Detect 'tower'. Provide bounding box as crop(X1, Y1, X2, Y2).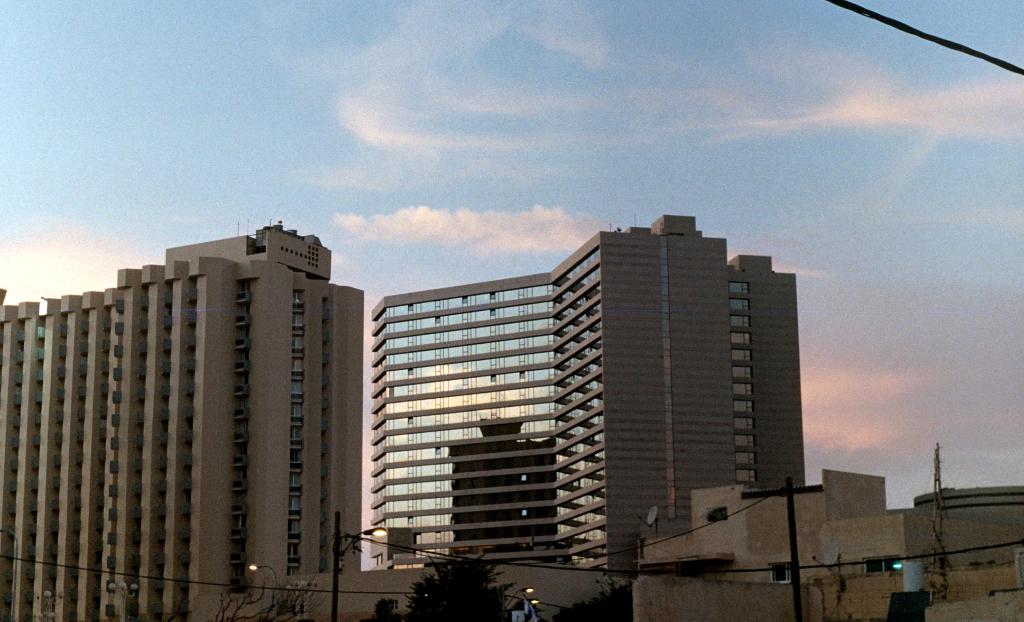
crop(33, 193, 365, 593).
